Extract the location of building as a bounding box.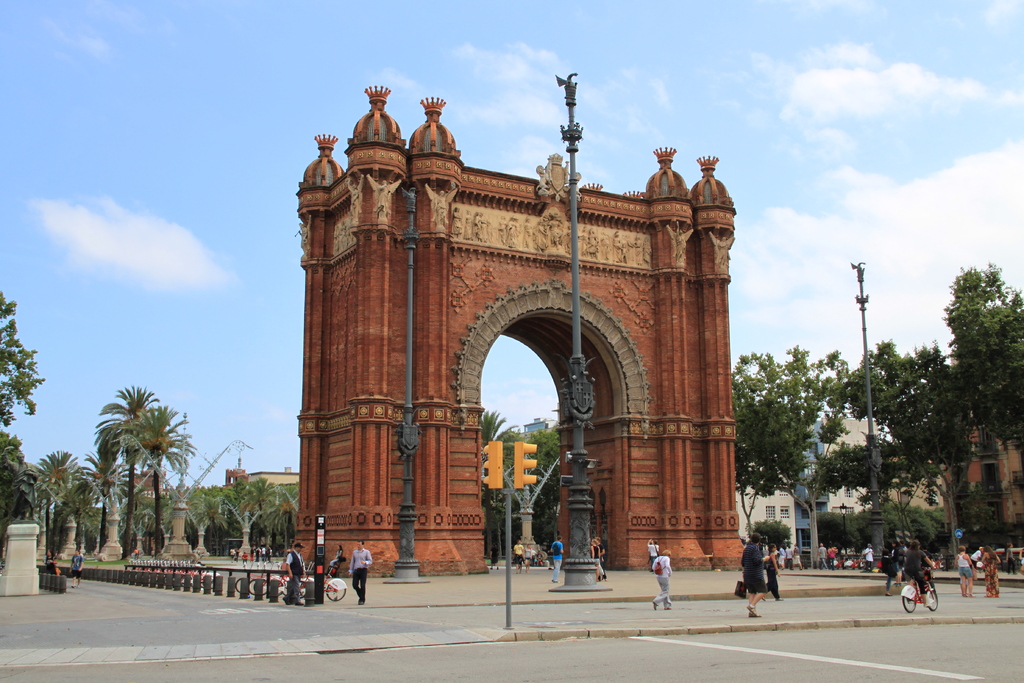
Rect(245, 466, 294, 486).
